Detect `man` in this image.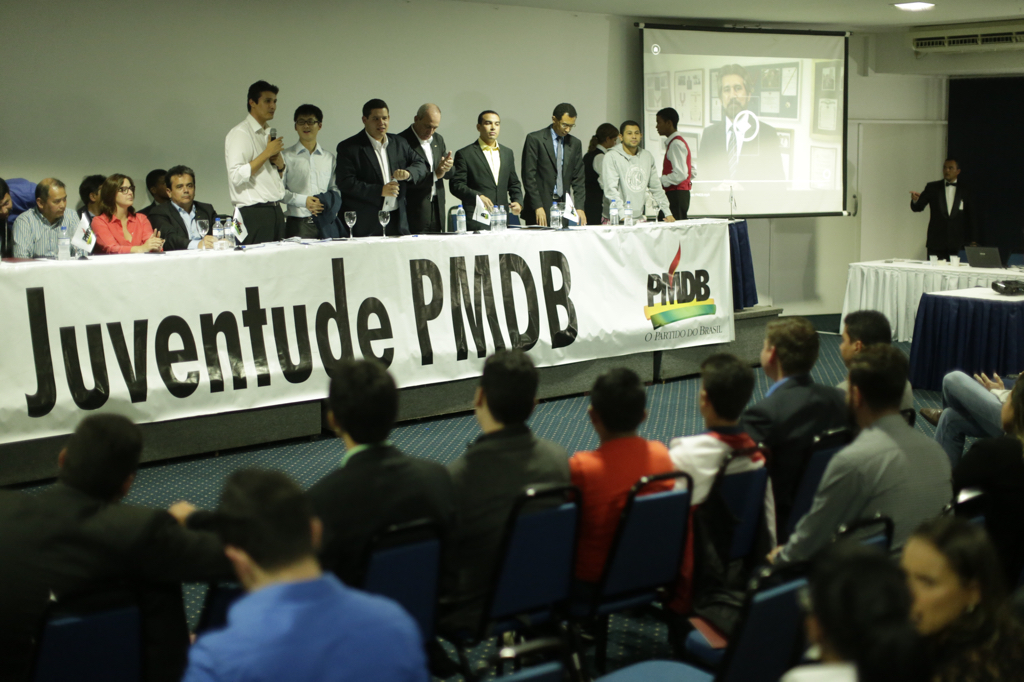
Detection: [401,103,450,232].
